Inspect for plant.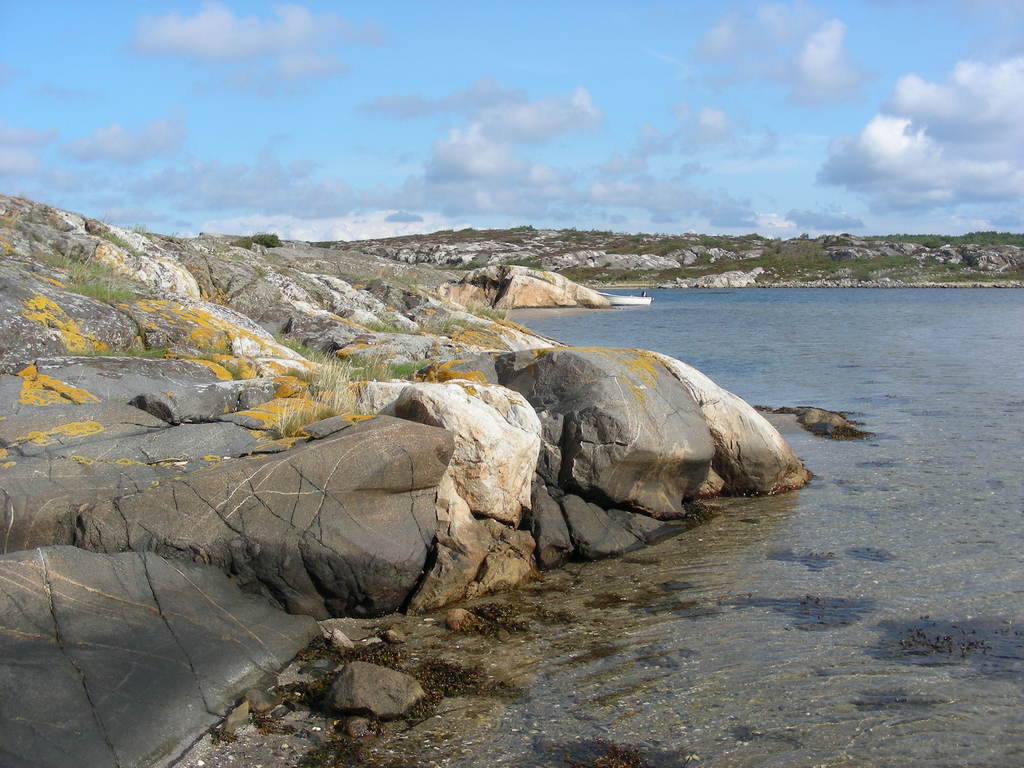
Inspection: {"left": 168, "top": 229, "right": 181, "bottom": 248}.
